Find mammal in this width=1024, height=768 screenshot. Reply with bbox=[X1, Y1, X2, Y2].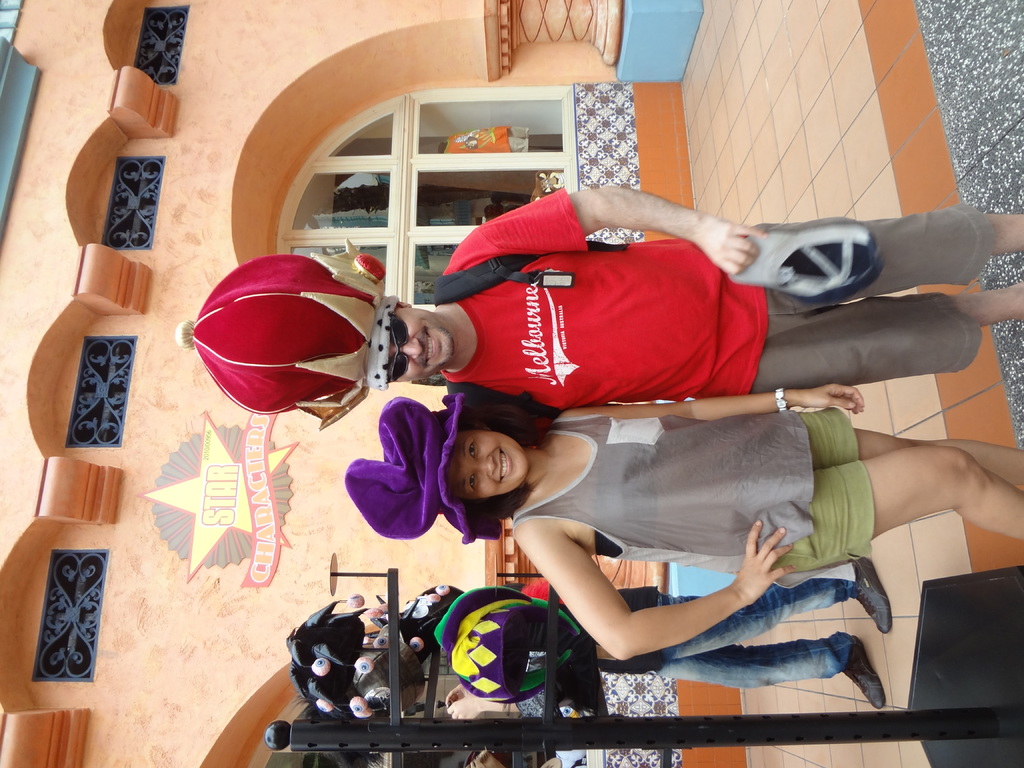
bbox=[426, 364, 954, 676].
